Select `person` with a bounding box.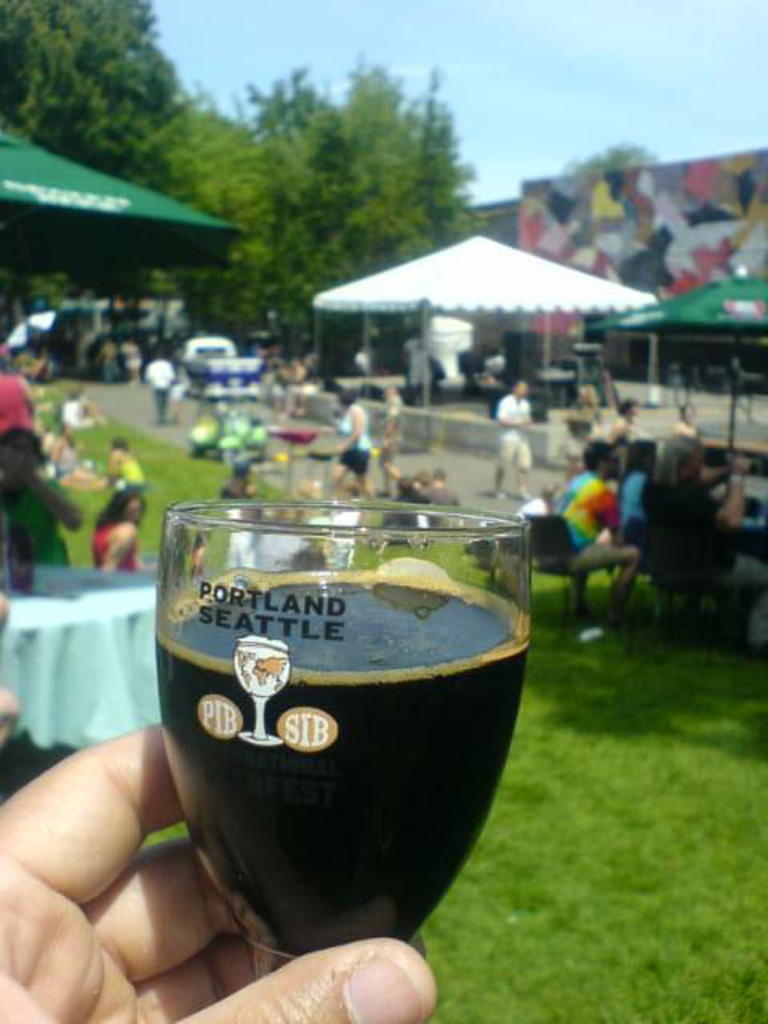
83,485,157,571.
